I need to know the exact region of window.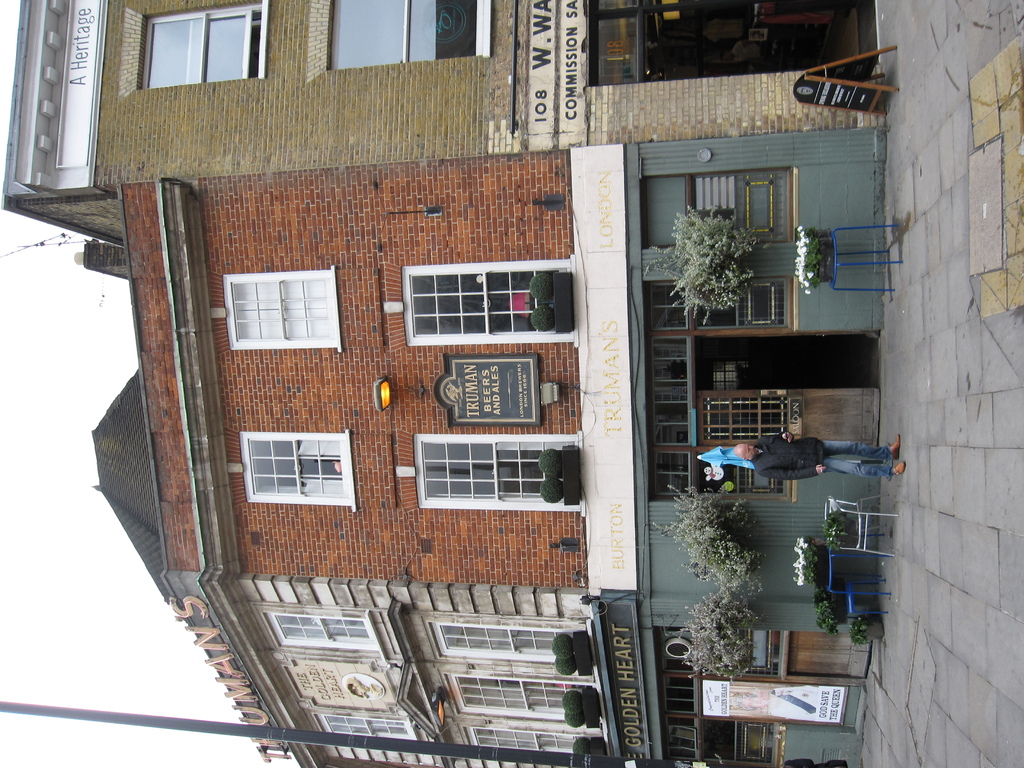
Region: detection(451, 660, 570, 715).
